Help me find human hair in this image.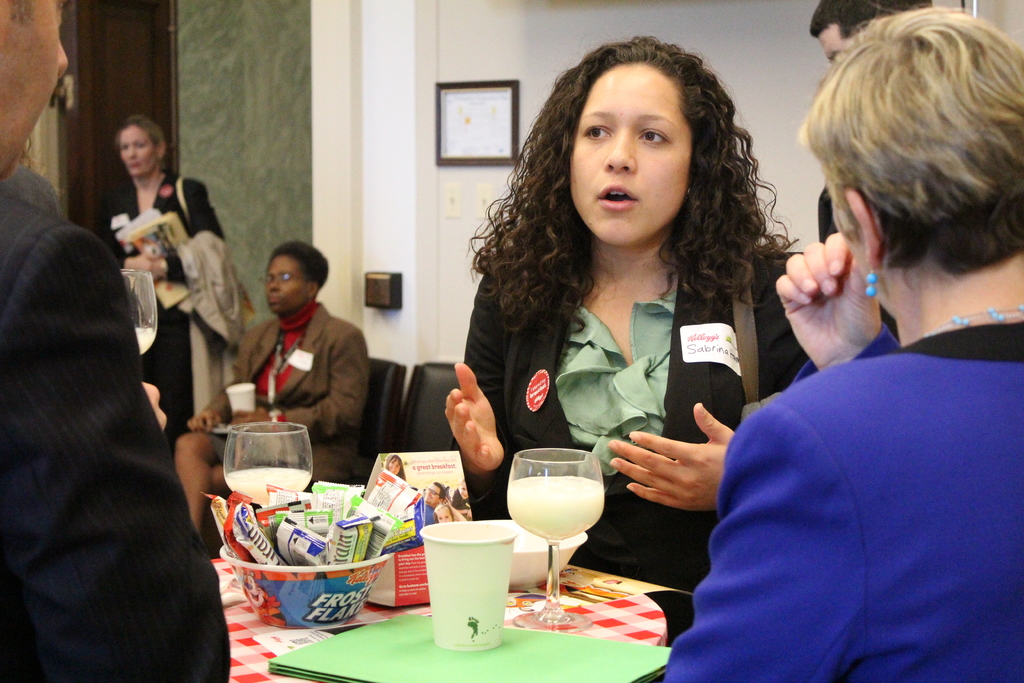
Found it: region(811, 0, 927, 39).
